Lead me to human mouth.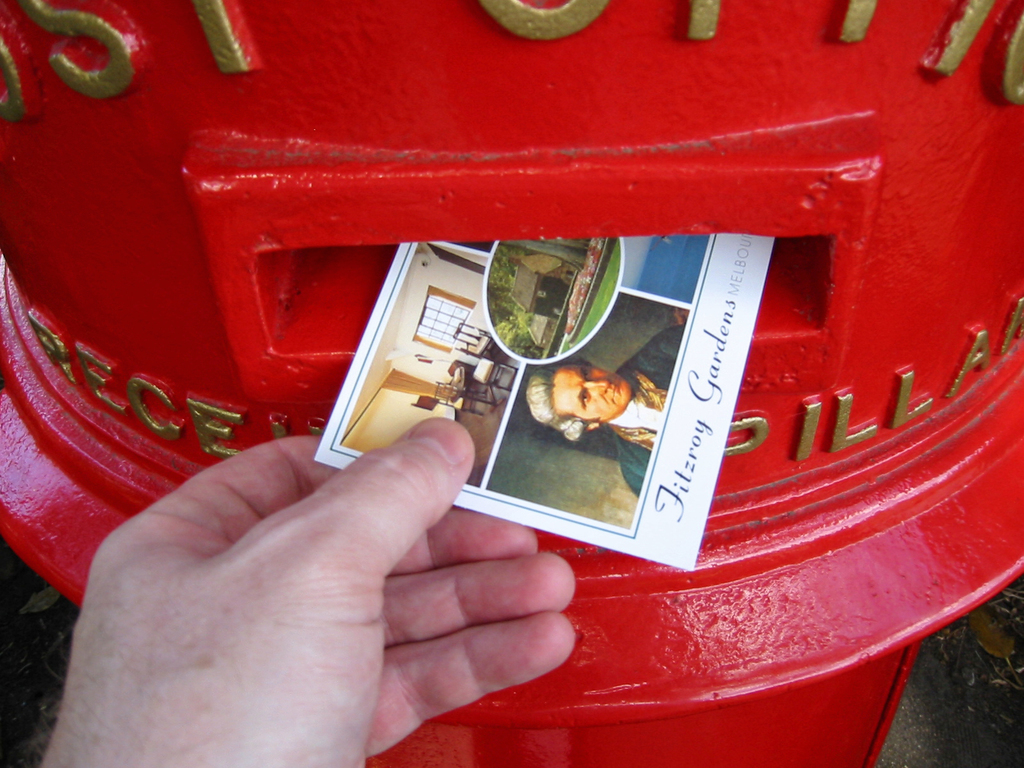
Lead to Rect(611, 378, 624, 403).
